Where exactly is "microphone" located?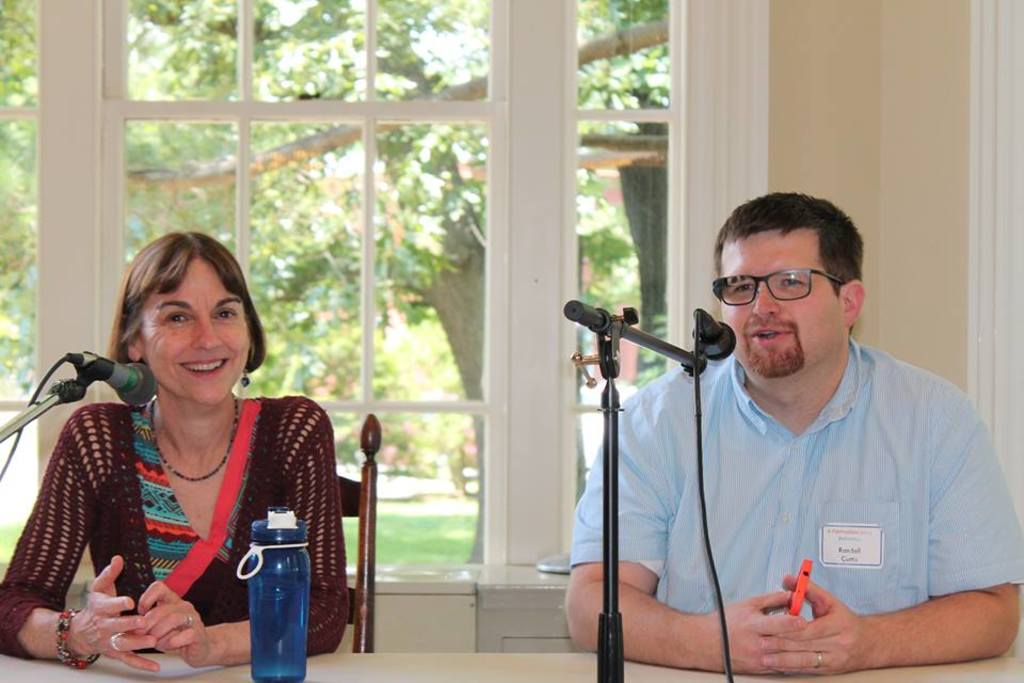
Its bounding box is 689, 308, 738, 360.
